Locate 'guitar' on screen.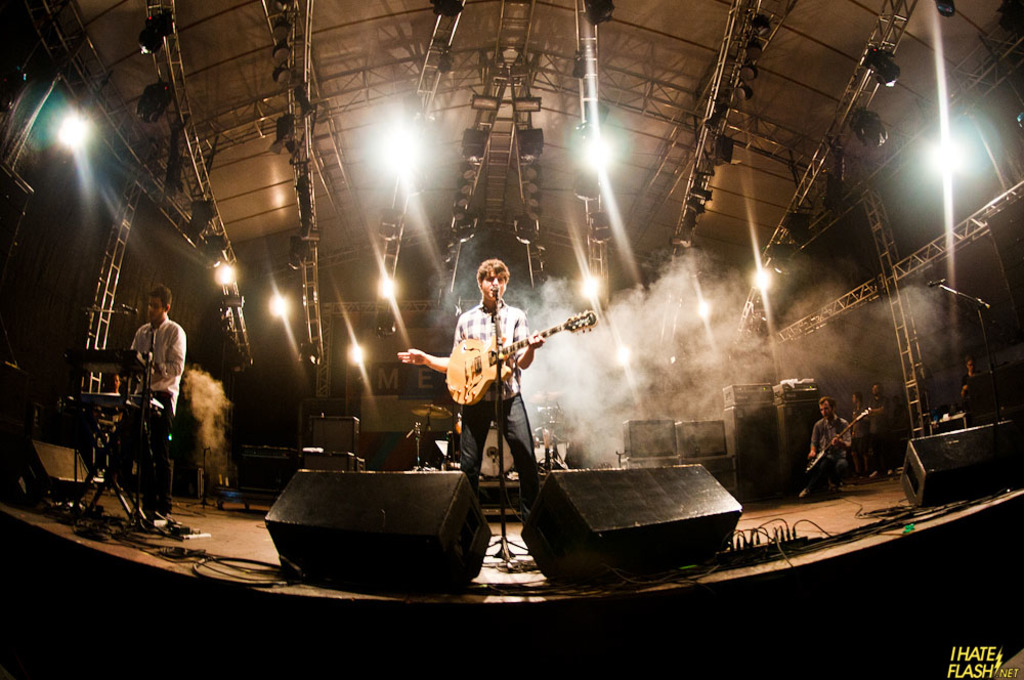
On screen at 447:302:597:412.
